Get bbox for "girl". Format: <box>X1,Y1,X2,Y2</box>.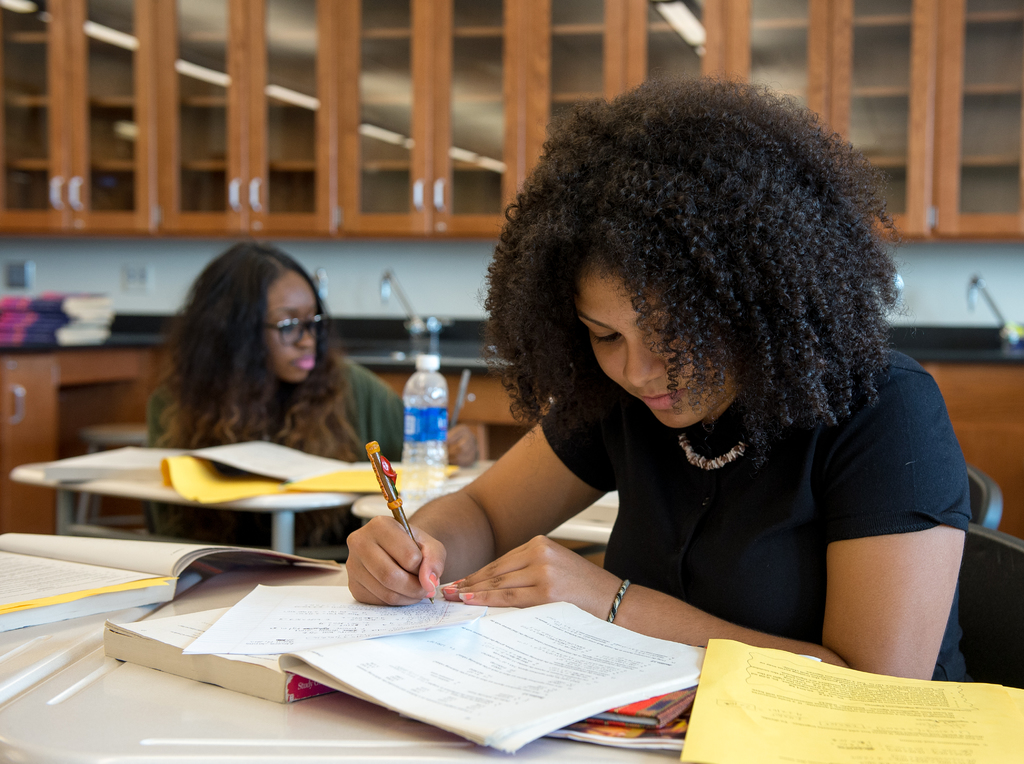
<box>148,240,480,548</box>.
